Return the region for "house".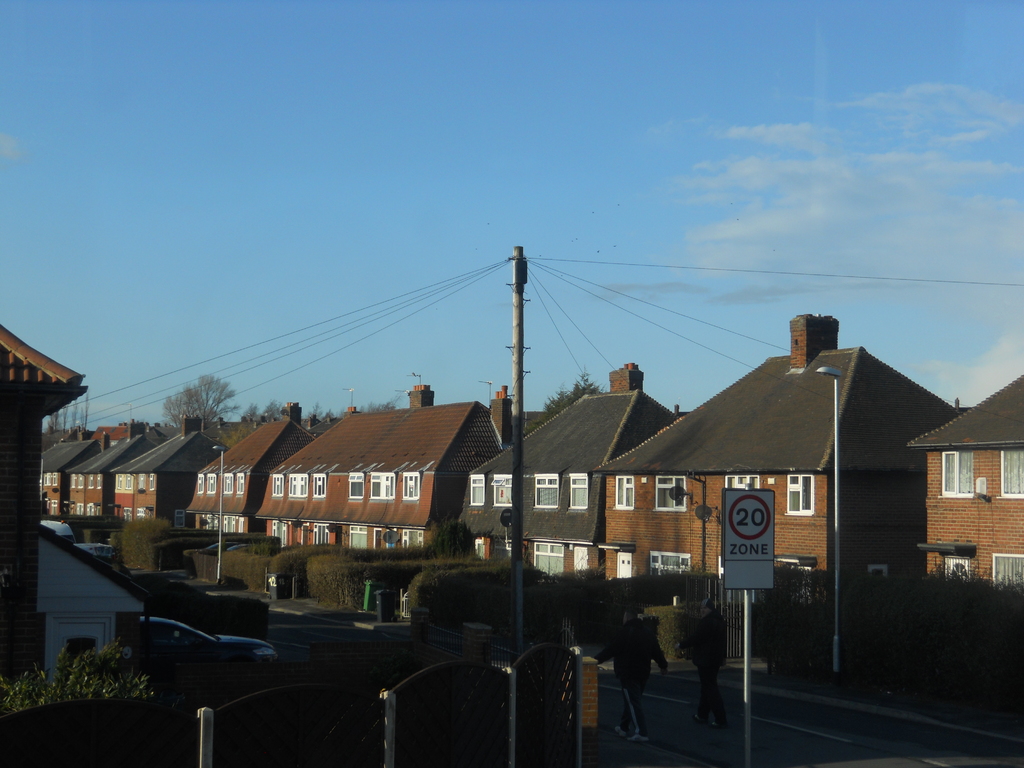
bbox=[460, 376, 670, 584].
